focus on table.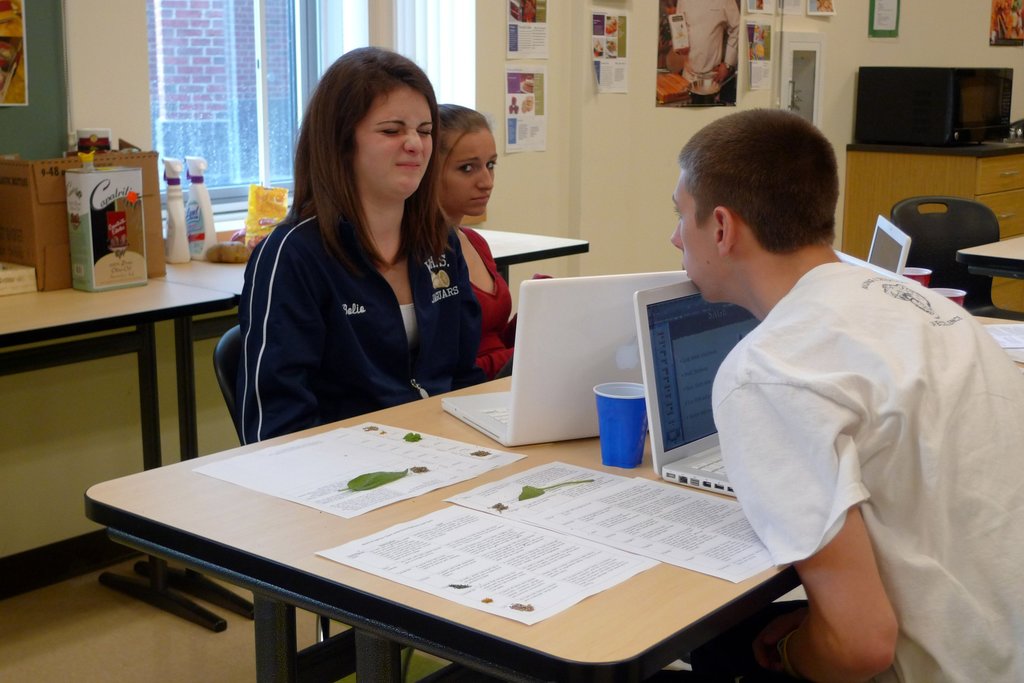
Focused at (x1=0, y1=223, x2=591, y2=647).
